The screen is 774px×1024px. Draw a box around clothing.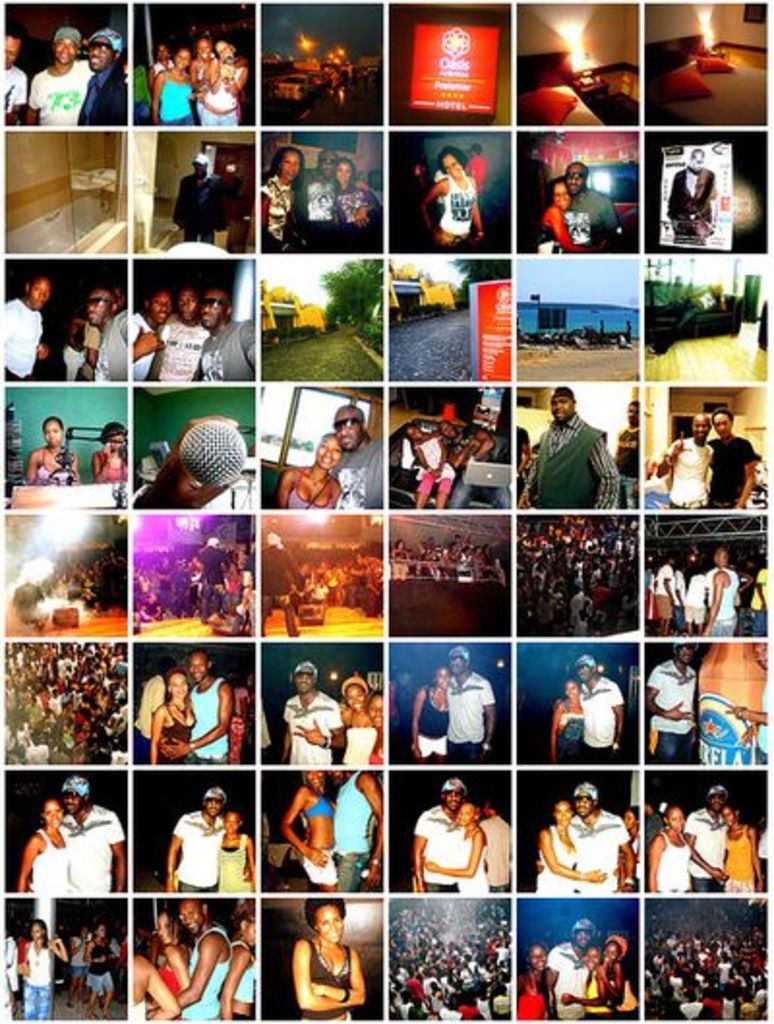
l=149, t=312, r=217, b=389.
